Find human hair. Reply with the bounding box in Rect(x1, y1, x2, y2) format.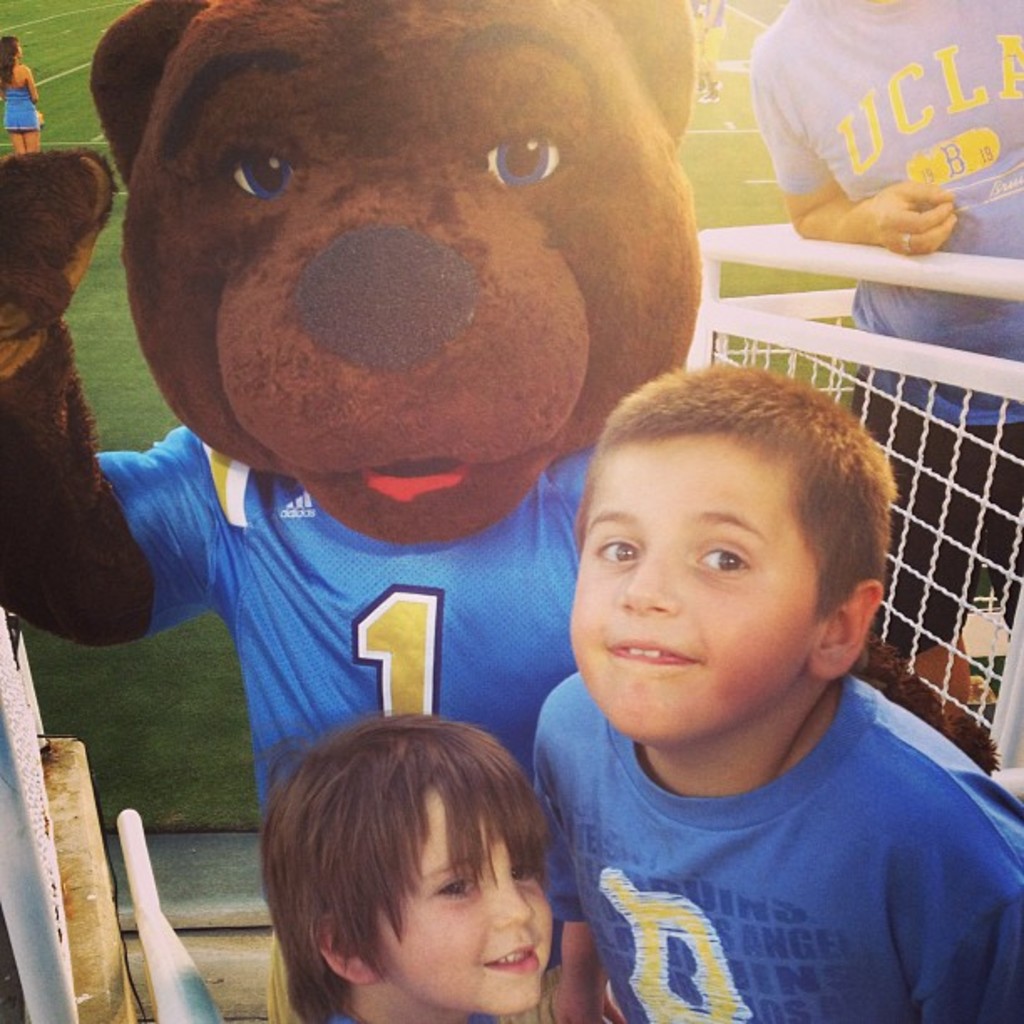
Rect(577, 363, 902, 624).
